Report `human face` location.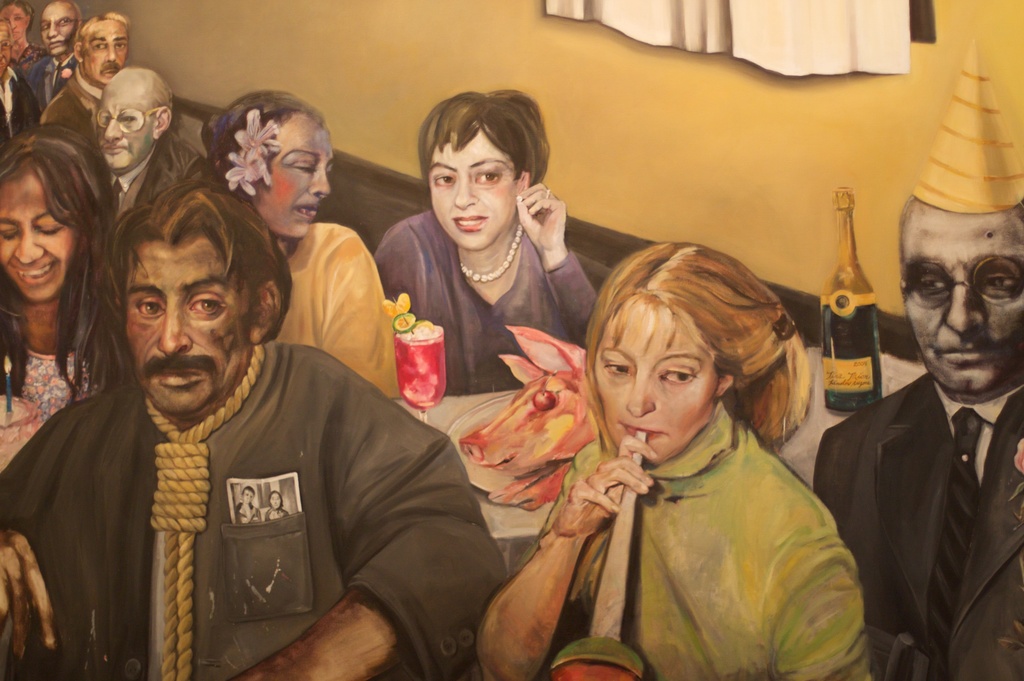
Report: region(83, 24, 131, 86).
